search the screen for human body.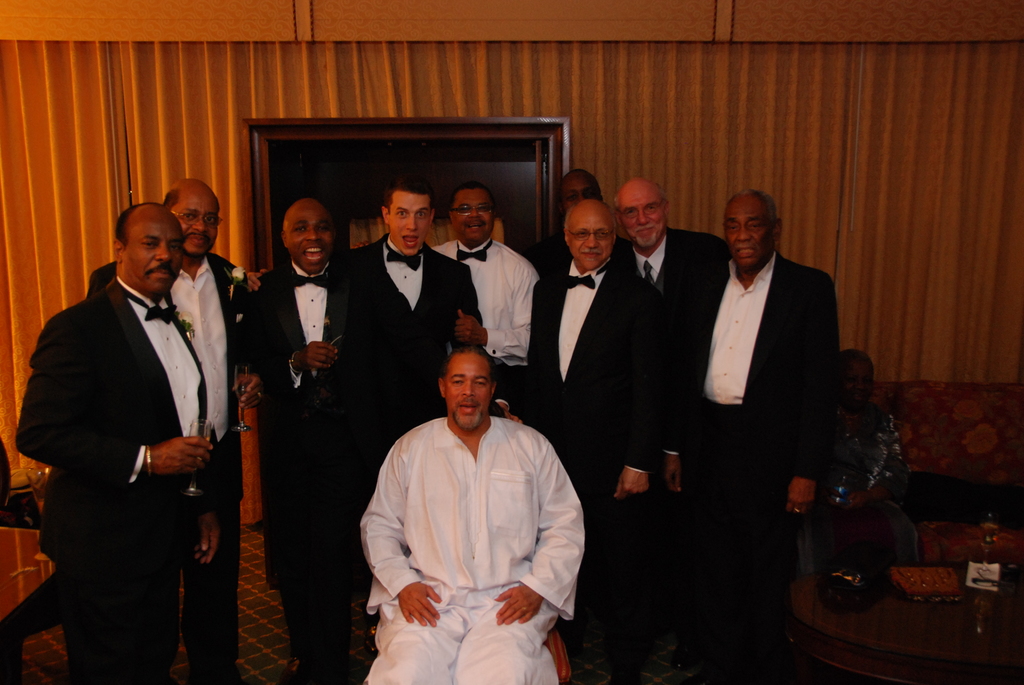
Found at select_region(353, 329, 585, 684).
